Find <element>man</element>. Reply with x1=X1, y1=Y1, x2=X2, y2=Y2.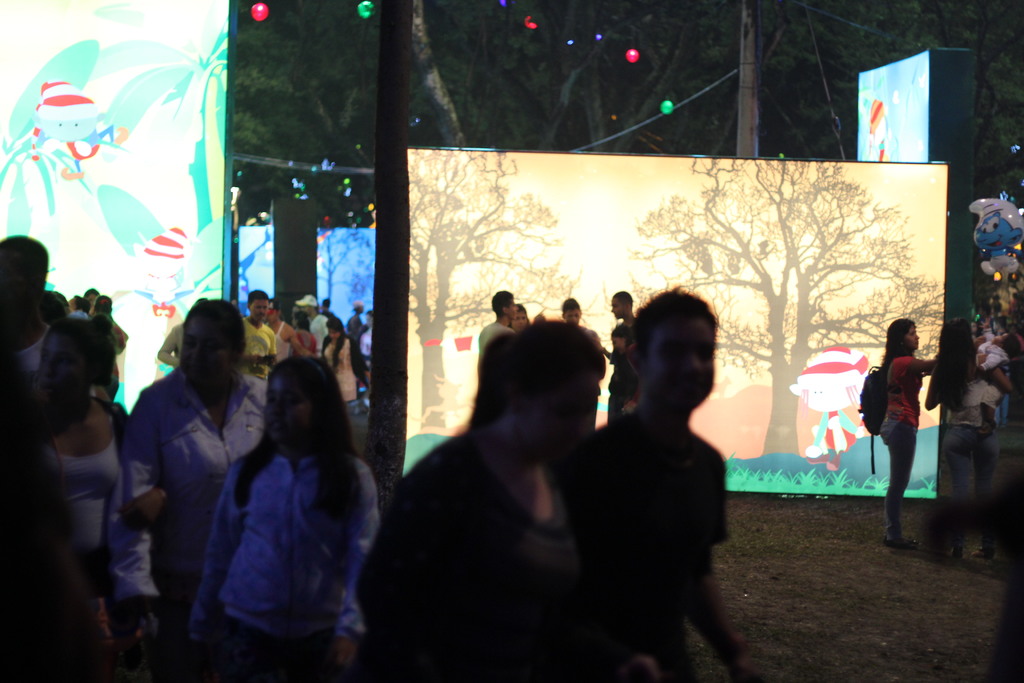
x1=354, y1=327, x2=572, y2=682.
